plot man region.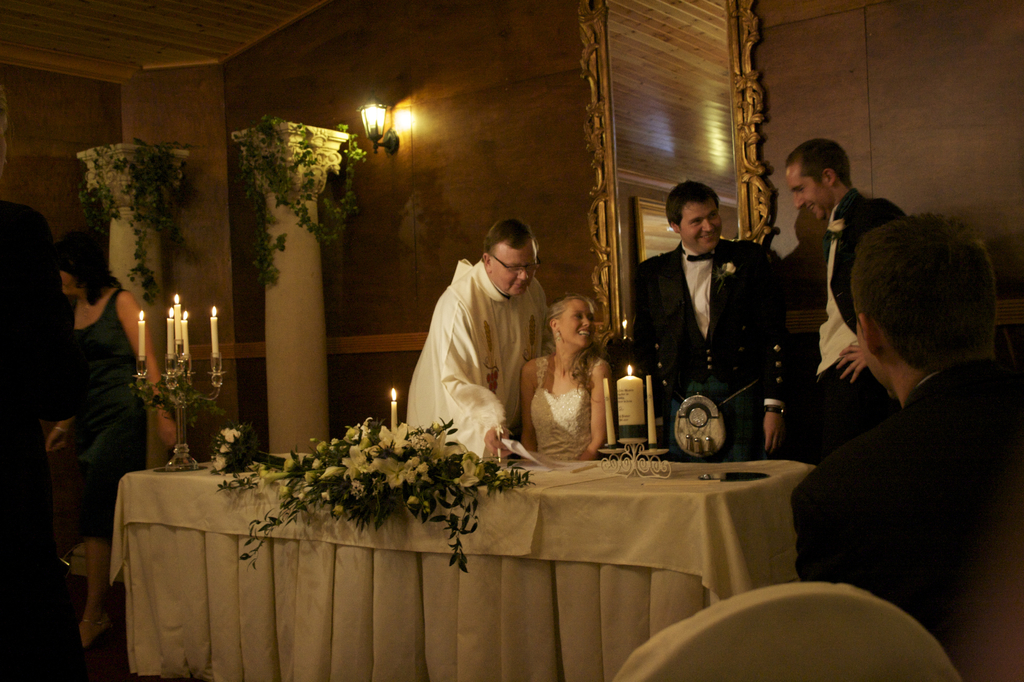
Plotted at (left=781, top=136, right=898, bottom=465).
